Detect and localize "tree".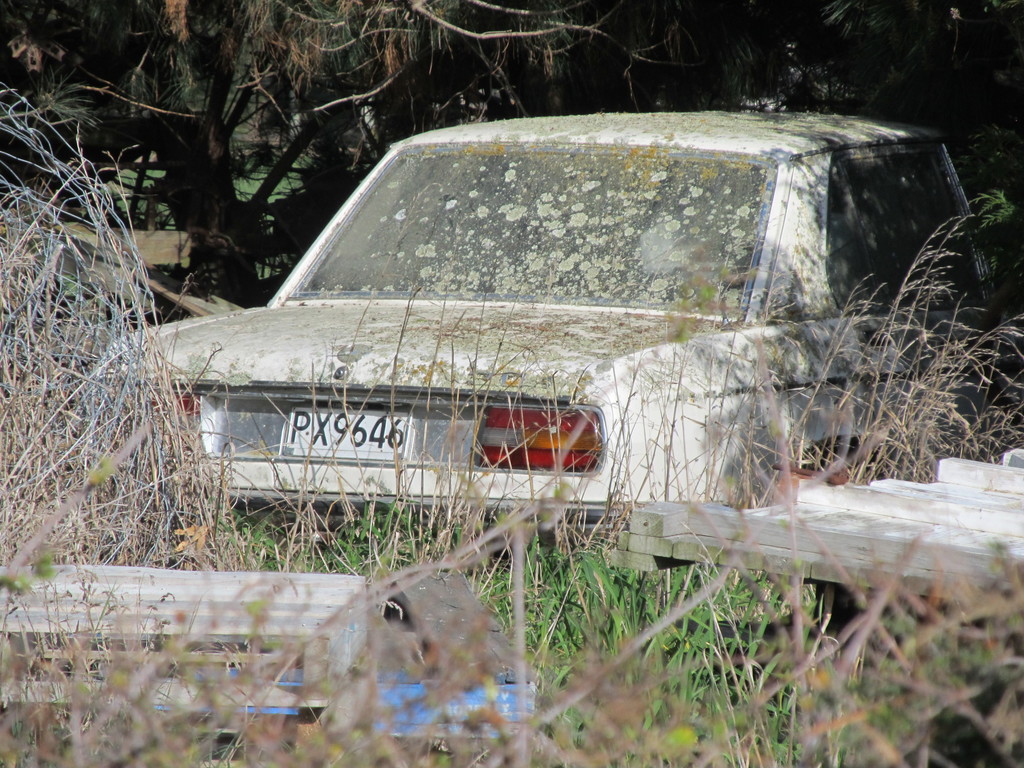
Localized at Rect(0, 0, 1023, 308).
